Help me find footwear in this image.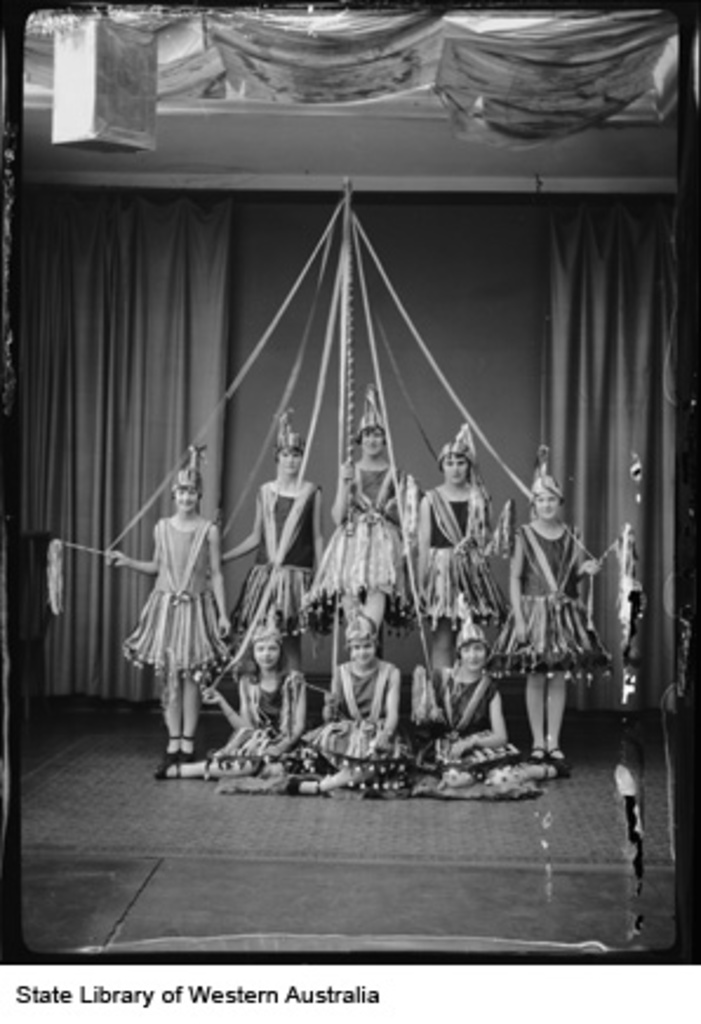
Found it: rect(155, 763, 174, 779).
